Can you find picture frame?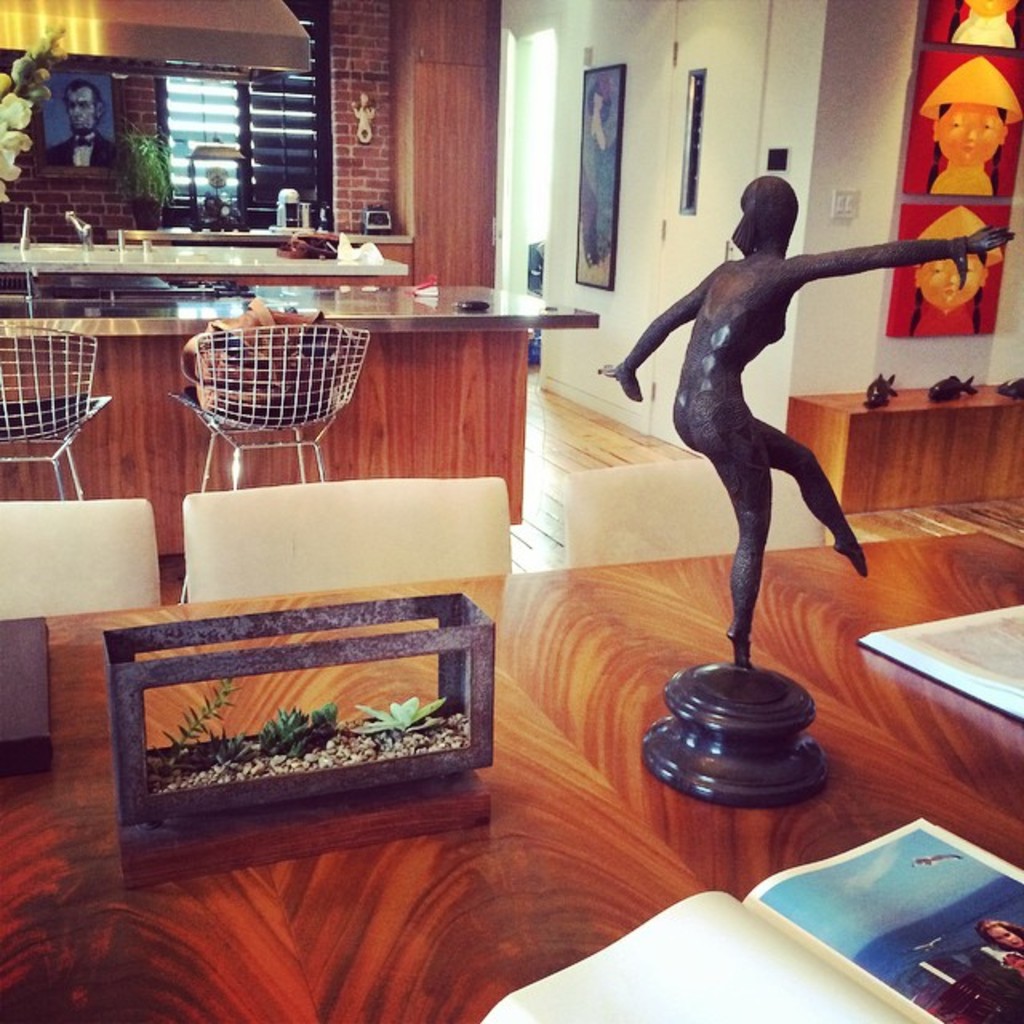
Yes, bounding box: rect(920, 0, 1022, 34).
